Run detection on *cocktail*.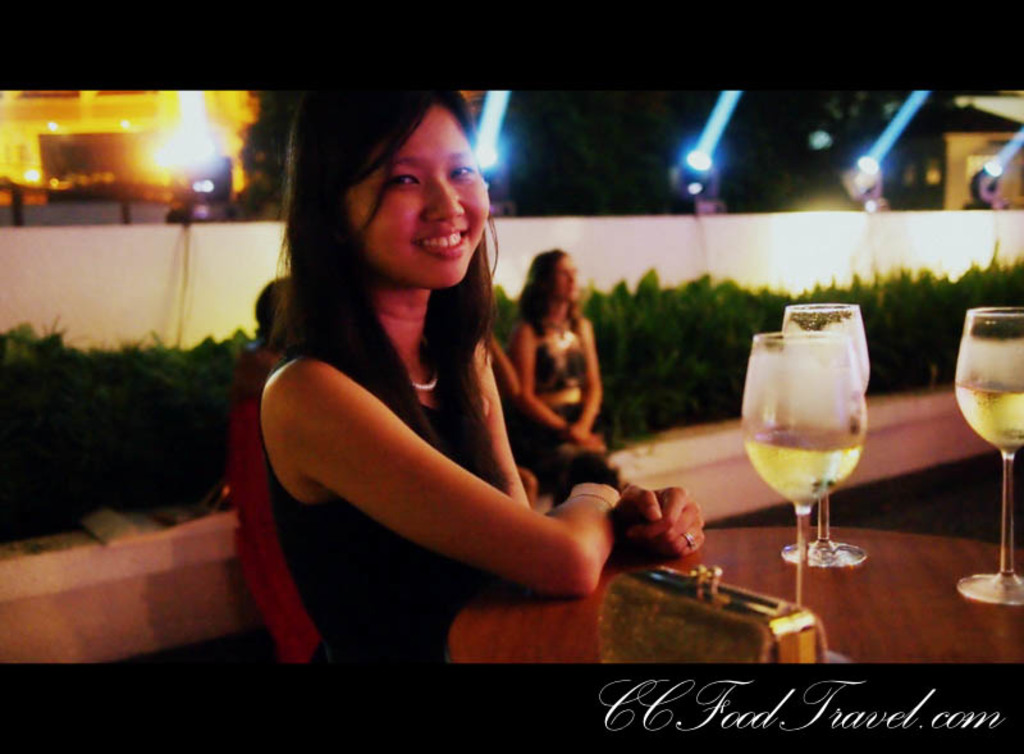
Result: select_region(736, 332, 865, 666).
